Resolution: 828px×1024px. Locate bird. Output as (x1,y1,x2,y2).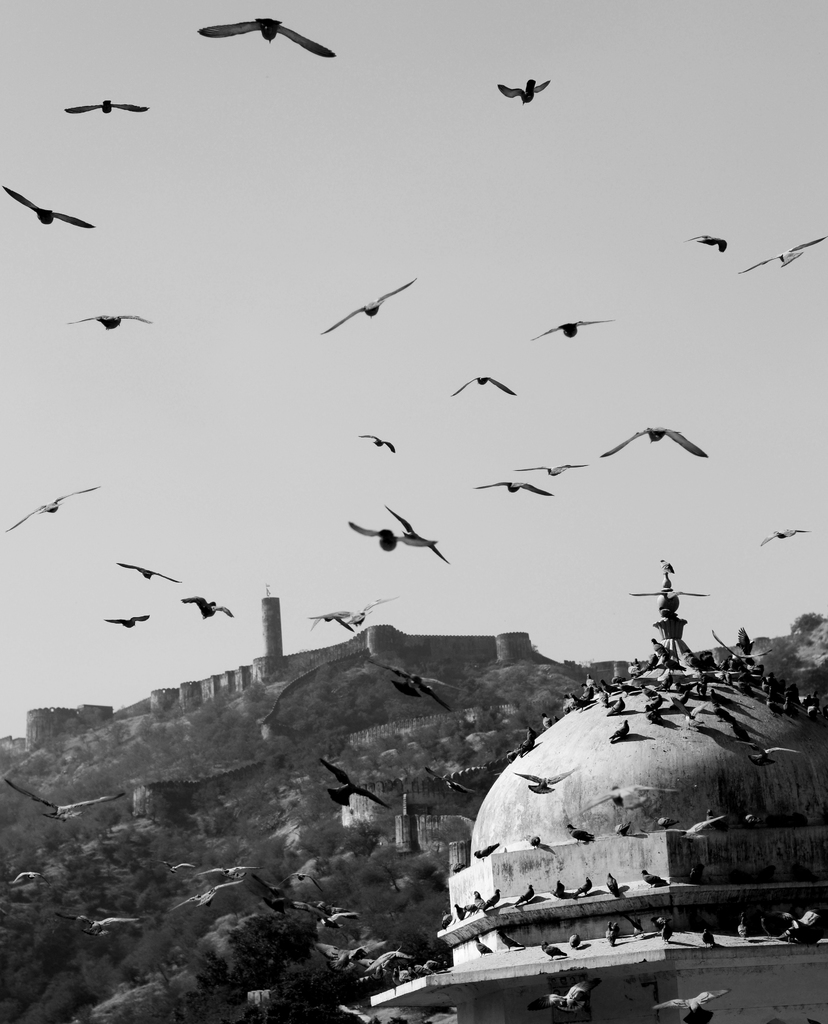
(322,264,430,330).
